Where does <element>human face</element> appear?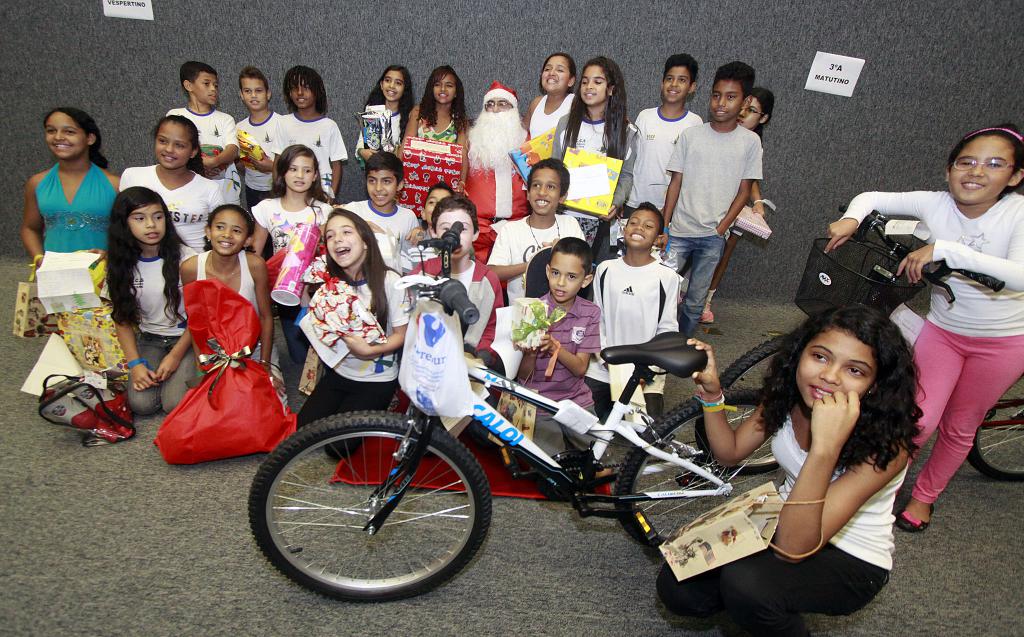
Appears at (238,74,269,110).
